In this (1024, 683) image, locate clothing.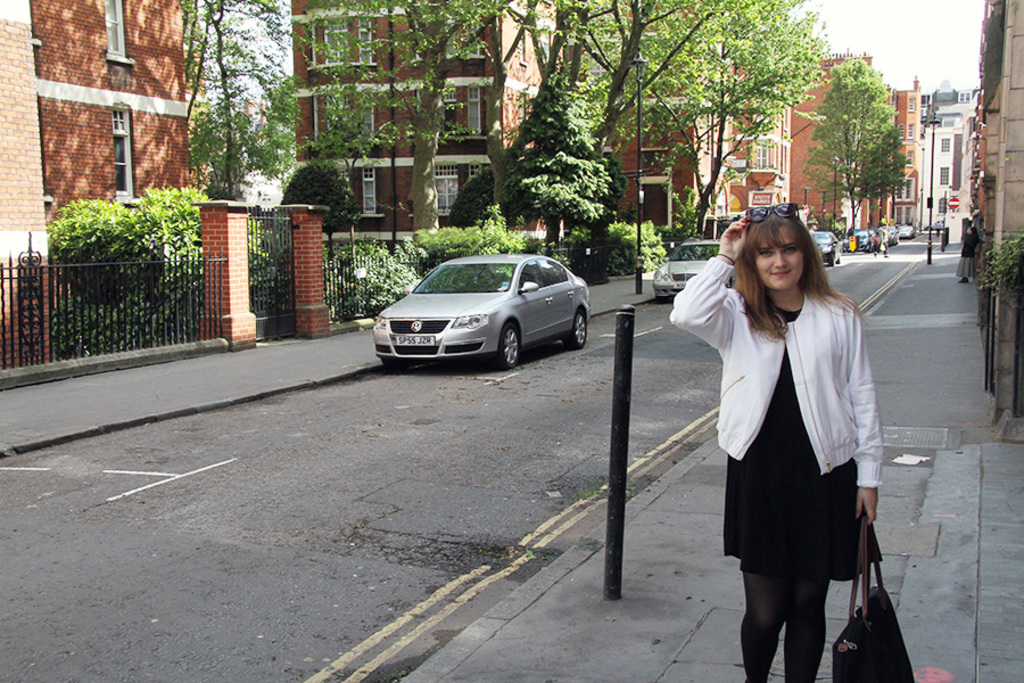
Bounding box: bbox=[693, 241, 890, 601].
